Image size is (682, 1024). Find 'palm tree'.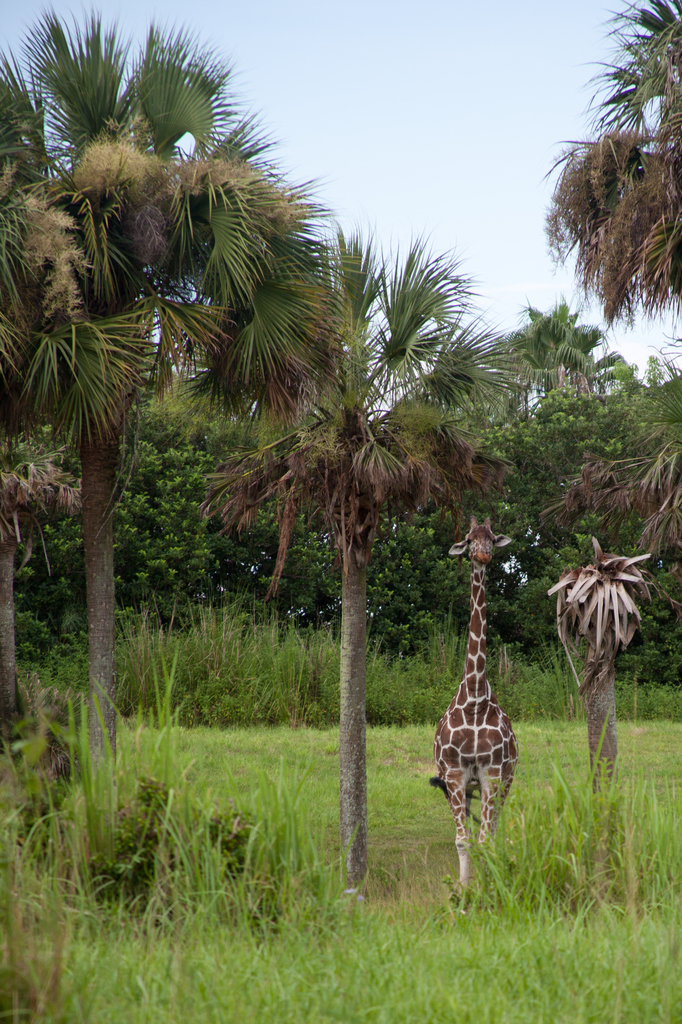
[x1=138, y1=356, x2=323, y2=621].
